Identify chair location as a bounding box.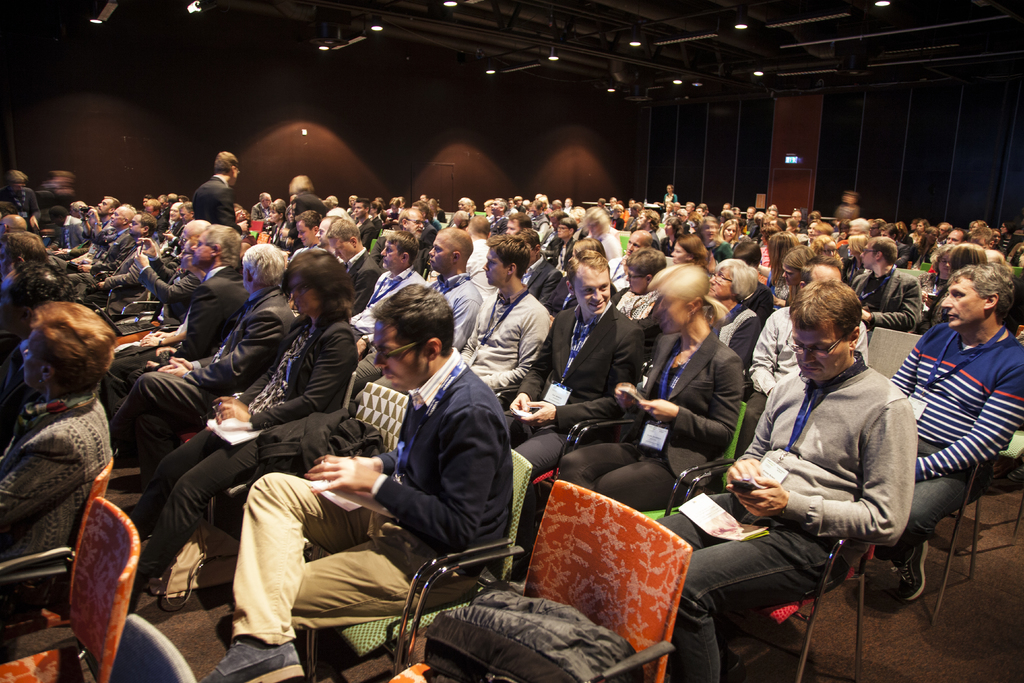
(619,231,631,251).
